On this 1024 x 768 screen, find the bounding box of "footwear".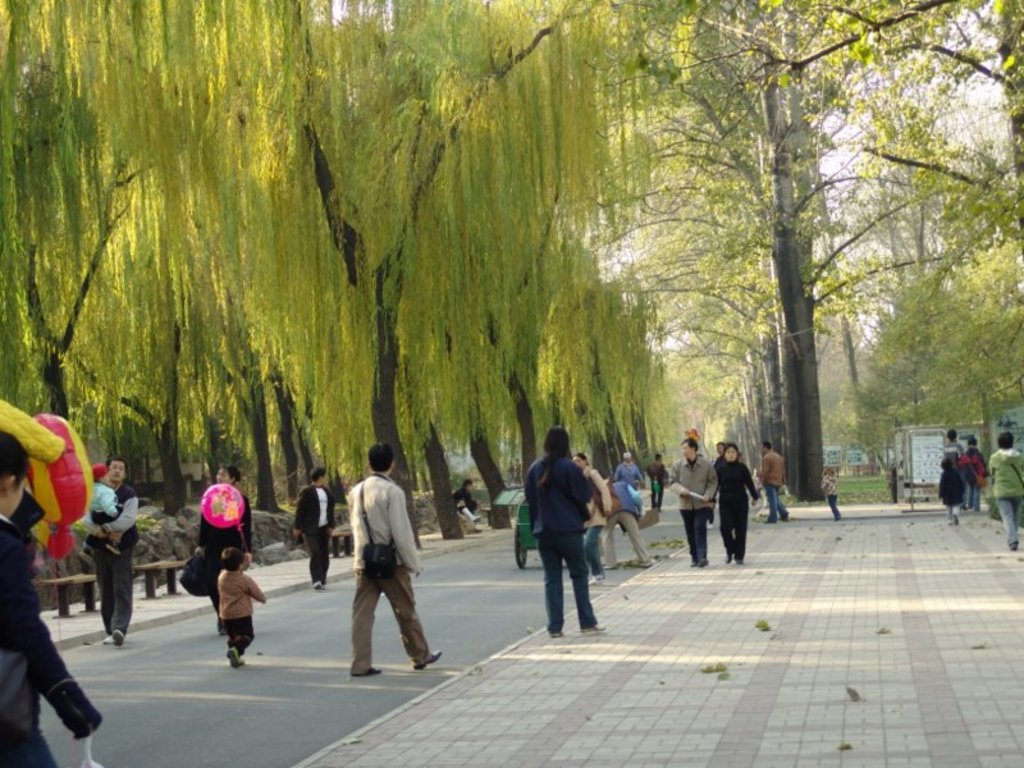
Bounding box: Rect(1007, 539, 1019, 553).
